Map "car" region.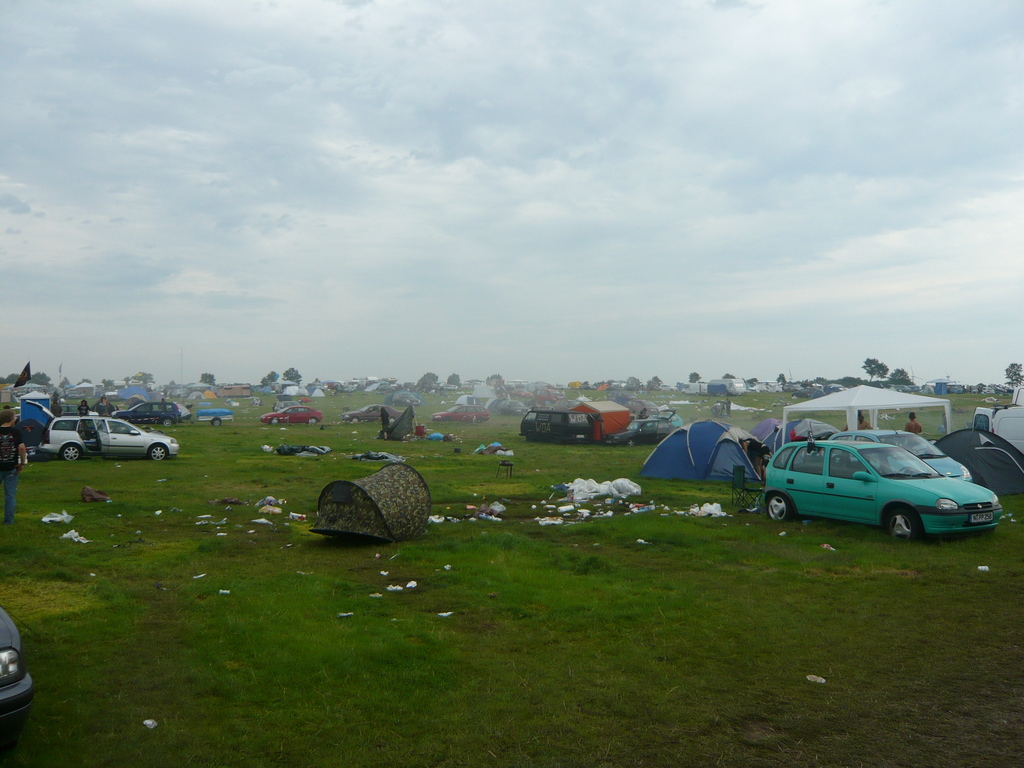
Mapped to bbox(630, 409, 682, 426).
